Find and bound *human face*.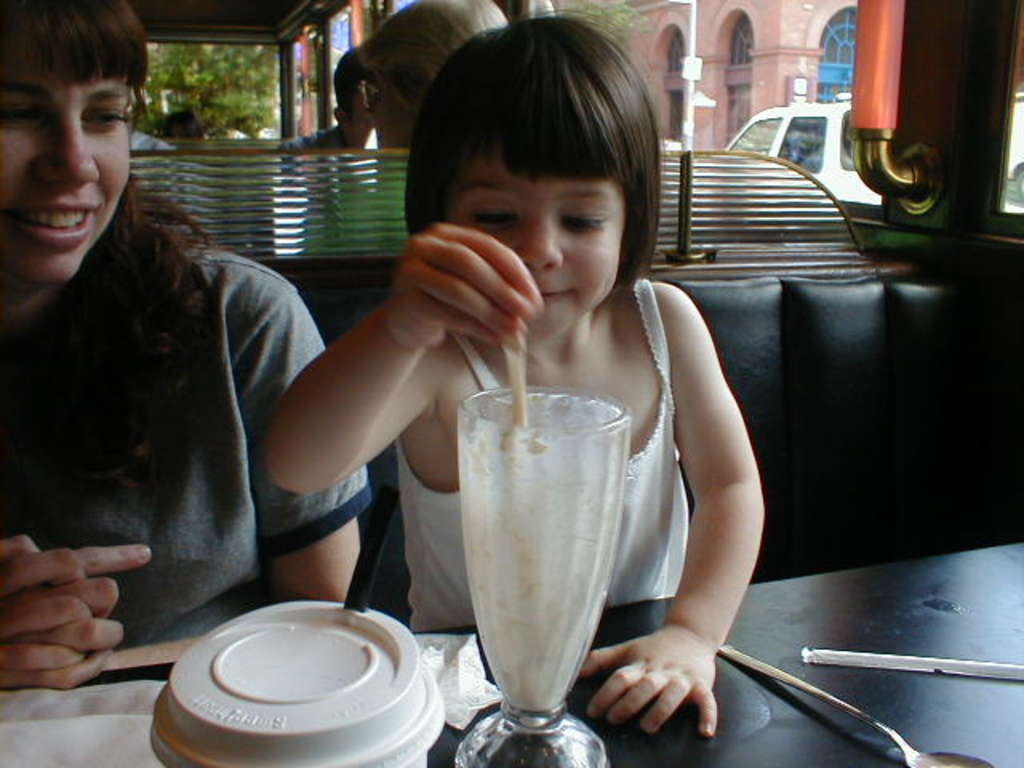
Bound: box=[0, 35, 130, 270].
